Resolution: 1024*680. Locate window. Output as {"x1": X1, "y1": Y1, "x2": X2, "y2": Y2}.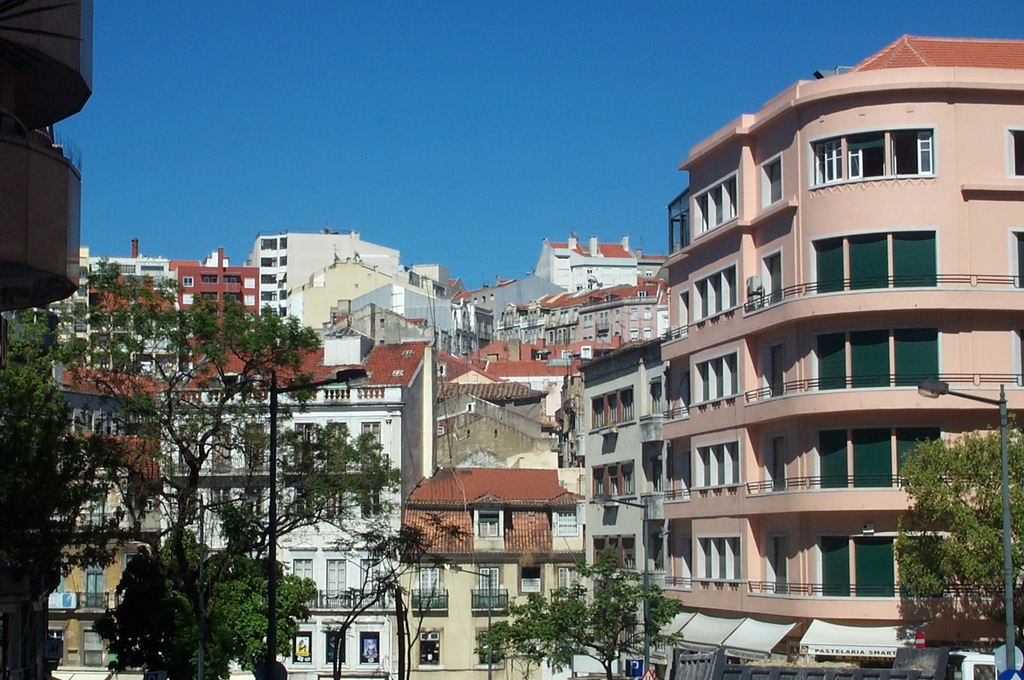
{"x1": 689, "y1": 165, "x2": 749, "y2": 235}.
